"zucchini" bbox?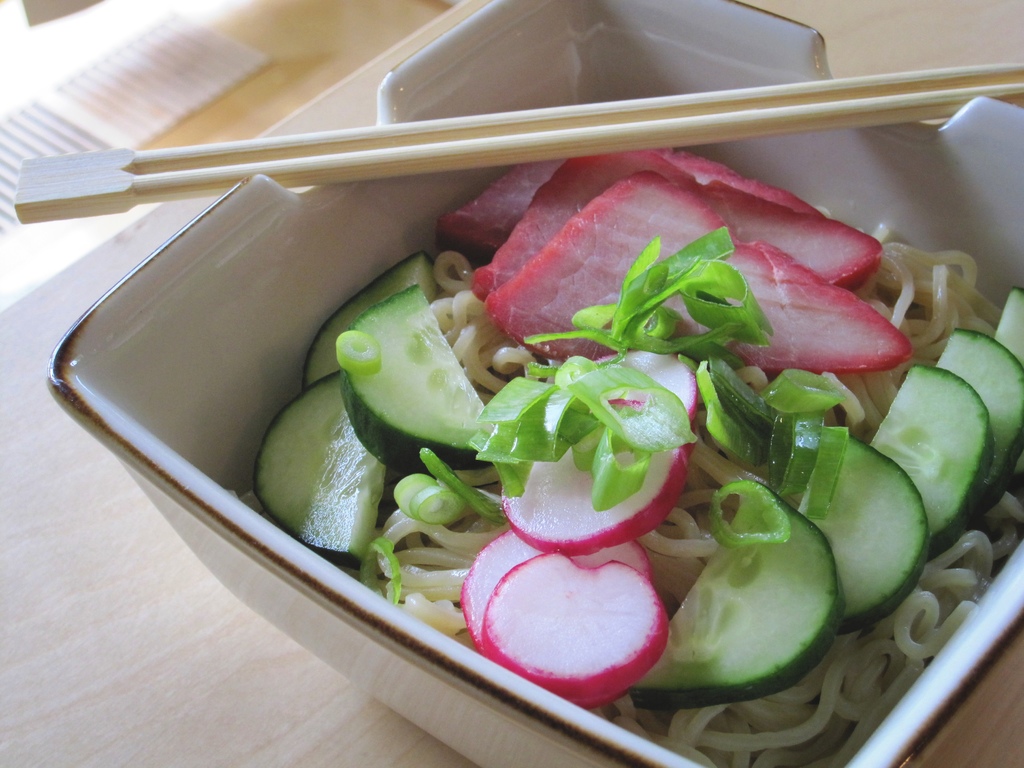
BBox(335, 285, 505, 472)
